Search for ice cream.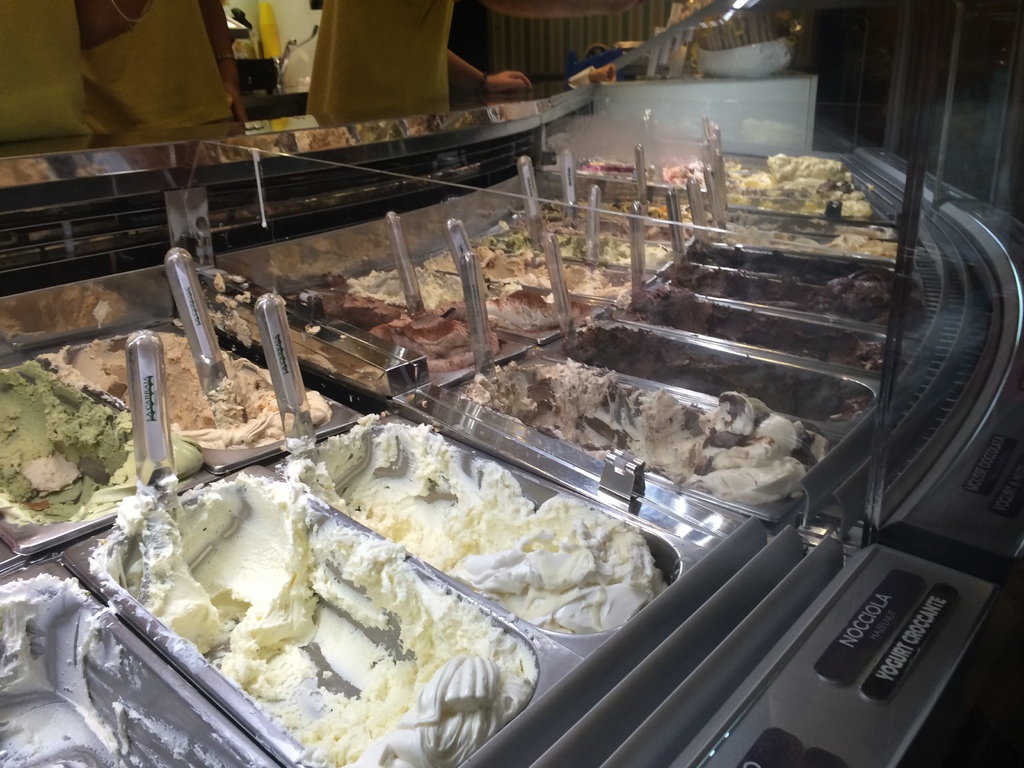
Found at locate(438, 243, 641, 314).
